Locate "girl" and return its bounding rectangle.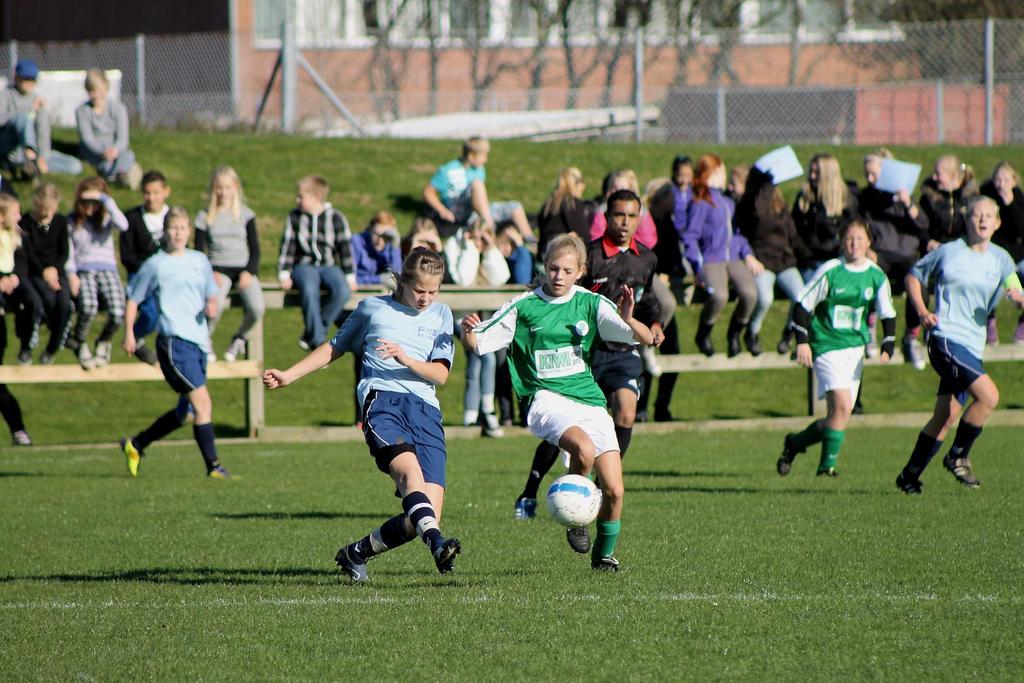
crop(681, 152, 766, 358).
